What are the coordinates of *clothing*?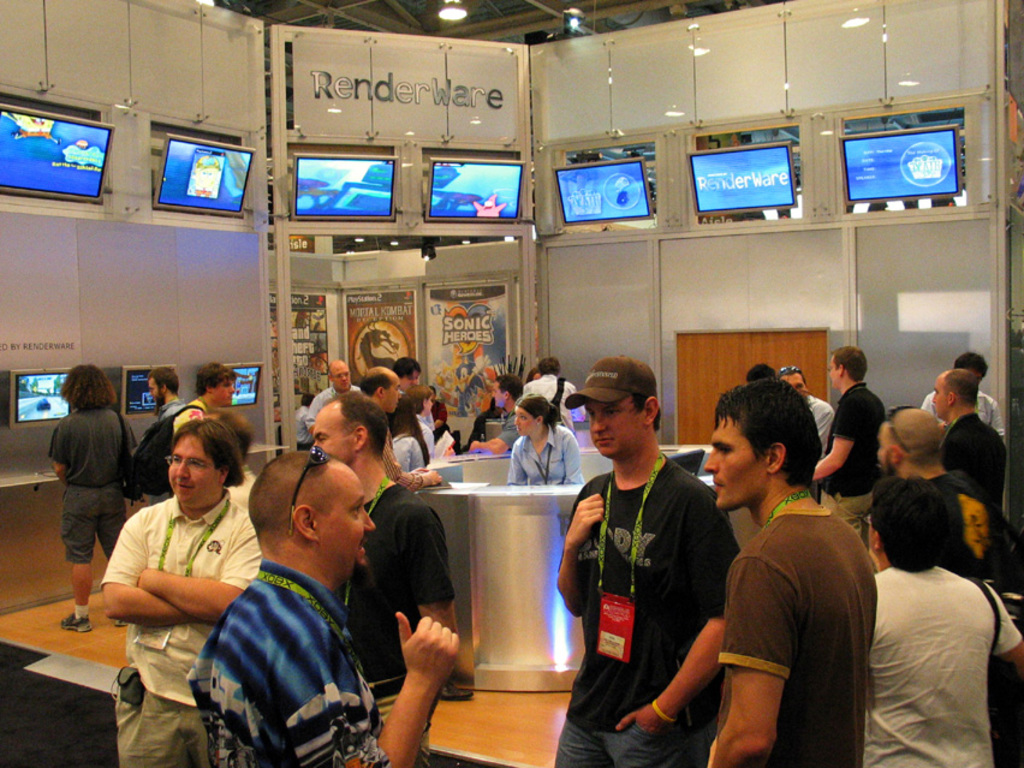
[left=227, top=465, right=260, bottom=512].
